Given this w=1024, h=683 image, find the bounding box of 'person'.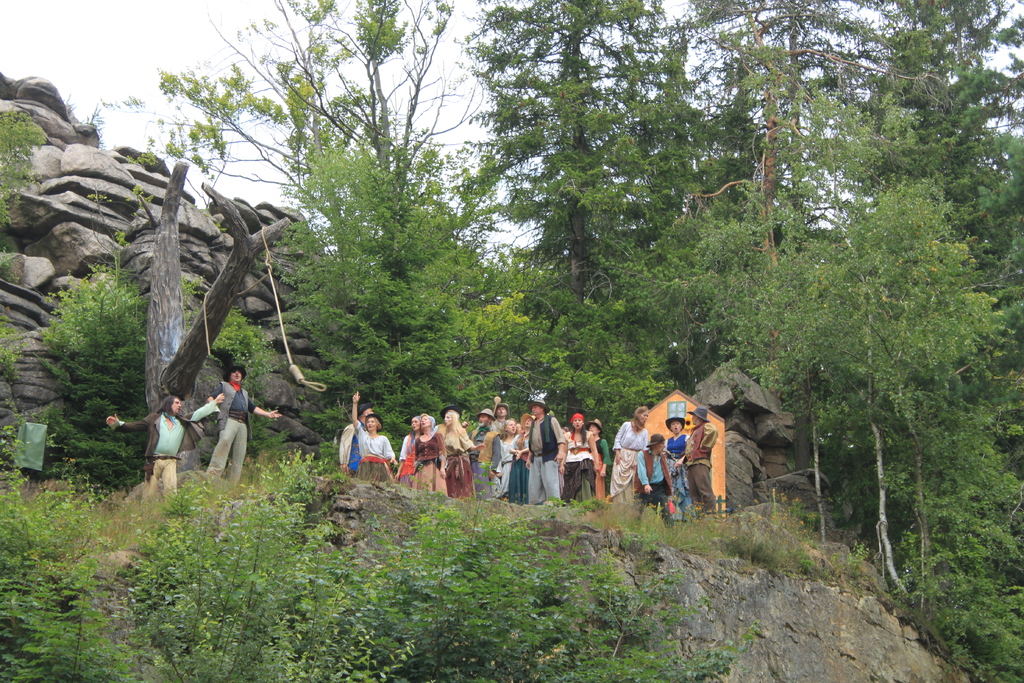
bbox=(202, 361, 280, 493).
